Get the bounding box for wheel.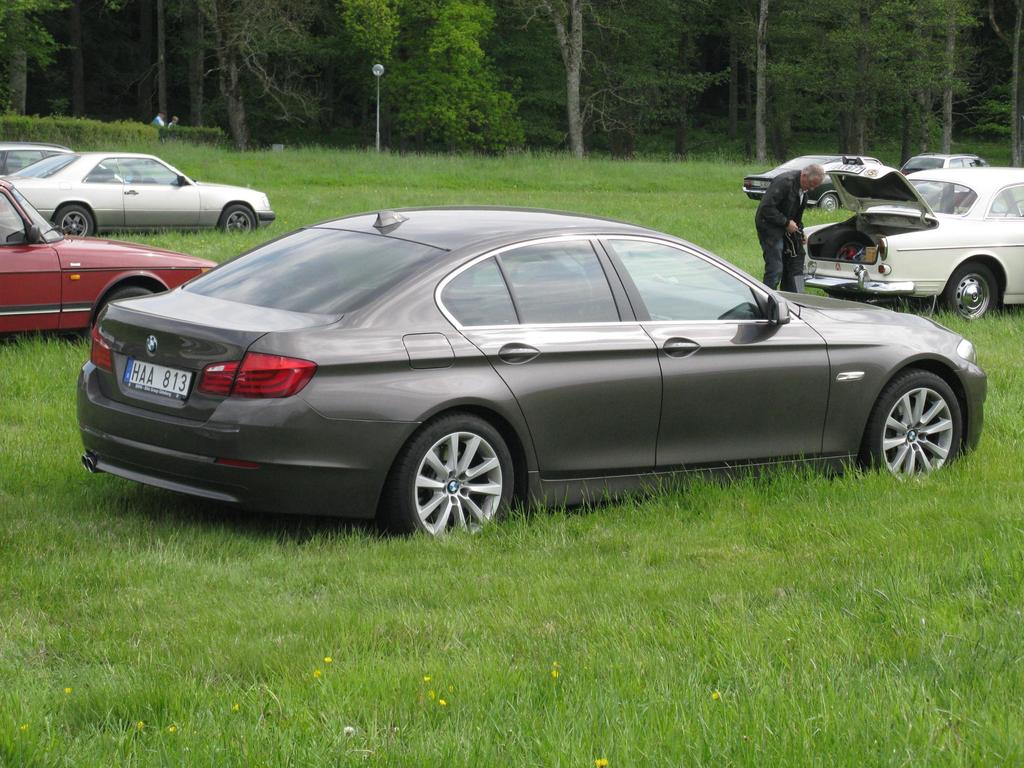
rect(55, 202, 97, 239).
